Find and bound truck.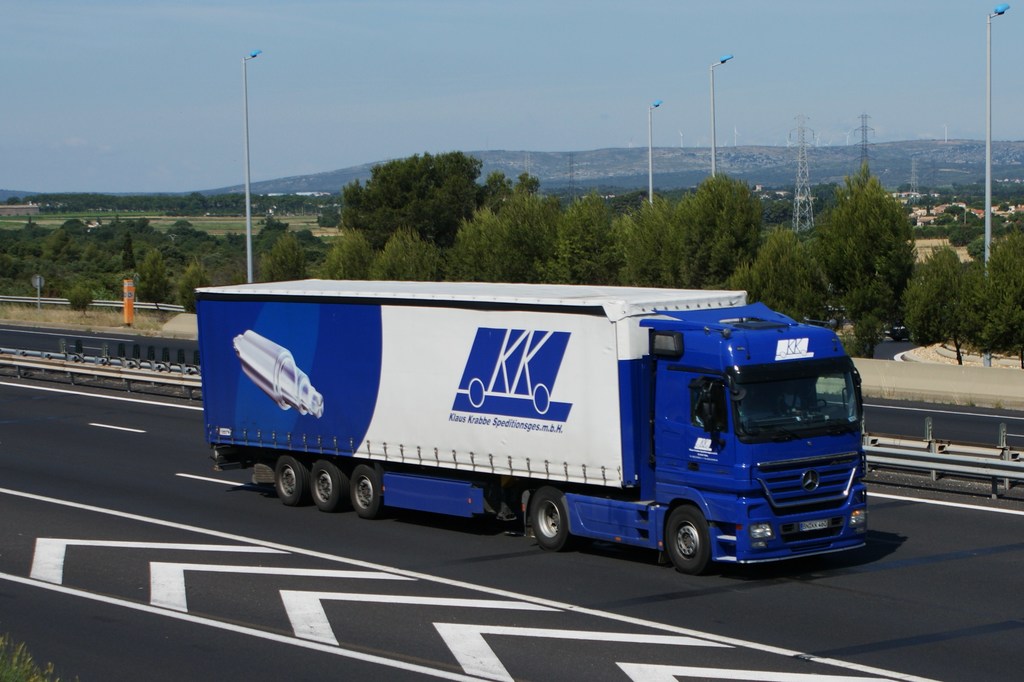
Bound: [x1=189, y1=275, x2=872, y2=567].
